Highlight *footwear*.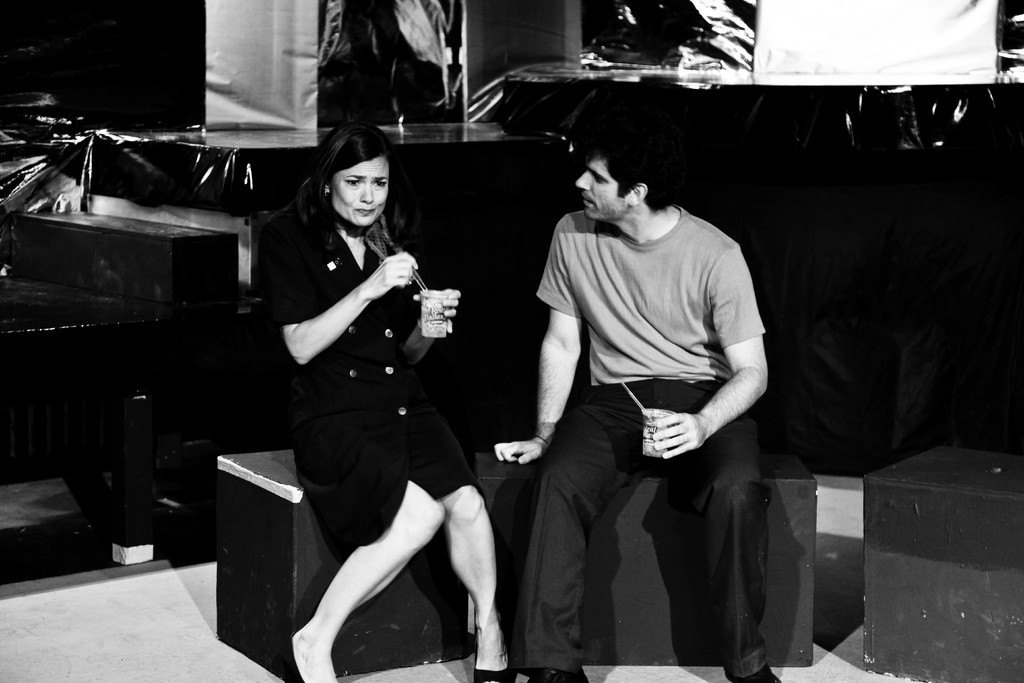
Highlighted region: region(726, 666, 782, 682).
